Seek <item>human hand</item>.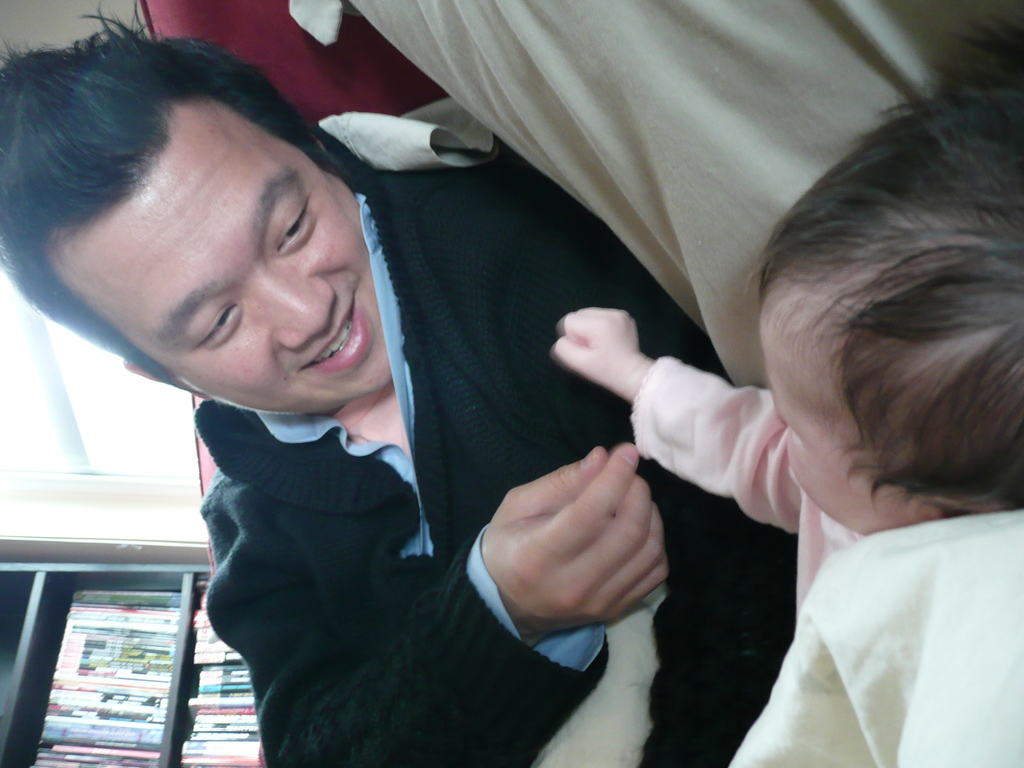
[470, 451, 678, 652].
